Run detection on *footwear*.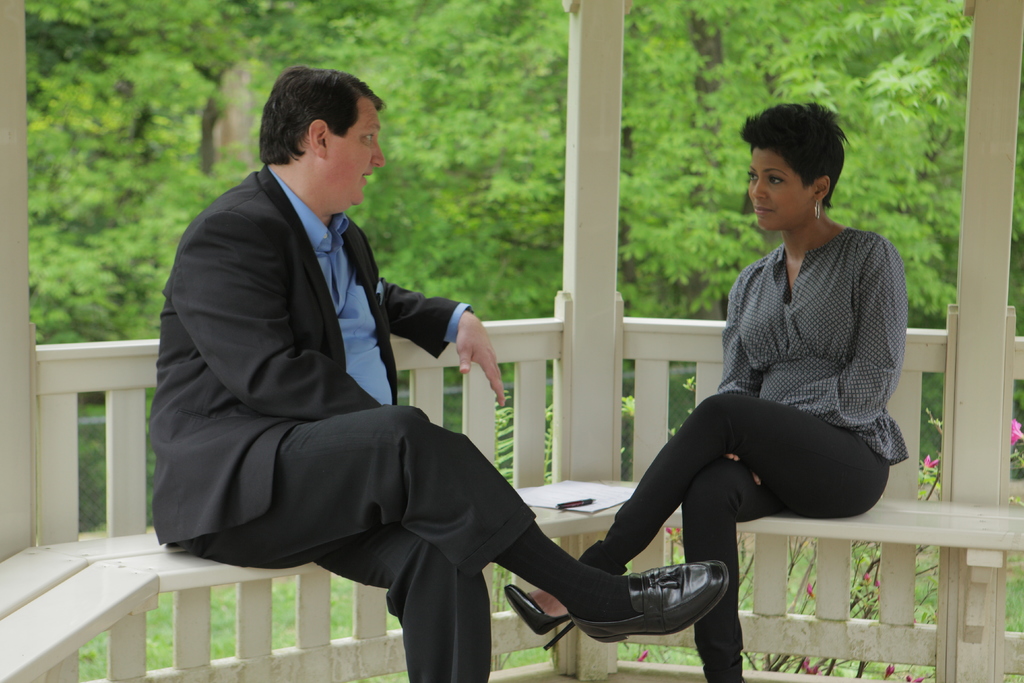
Result: <region>504, 588, 576, 652</region>.
